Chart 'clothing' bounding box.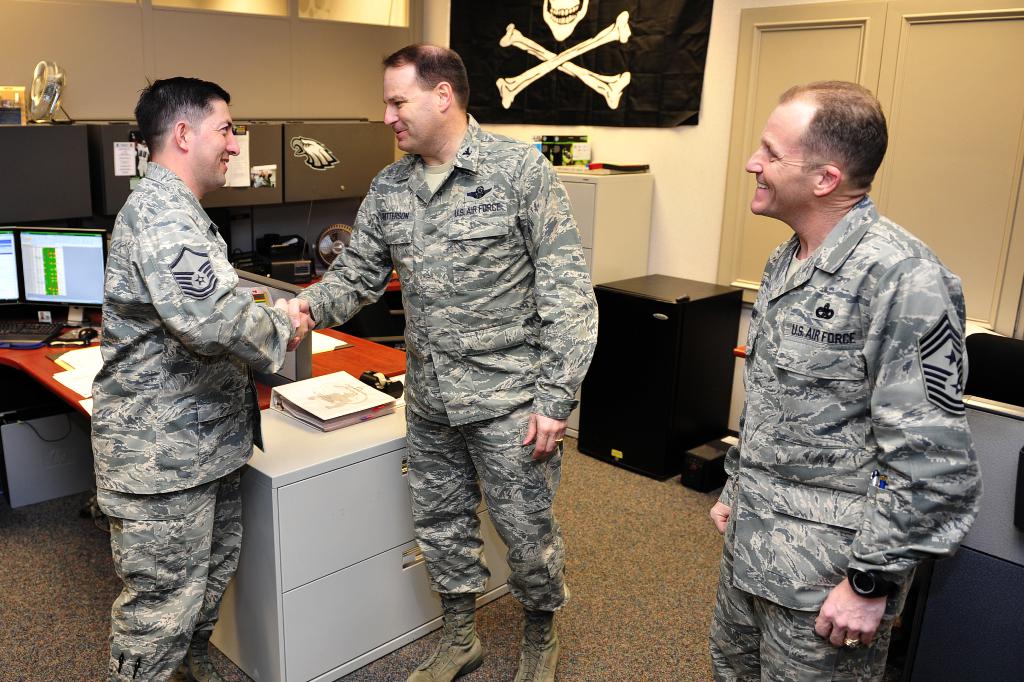
Charted: crop(335, 134, 583, 645).
